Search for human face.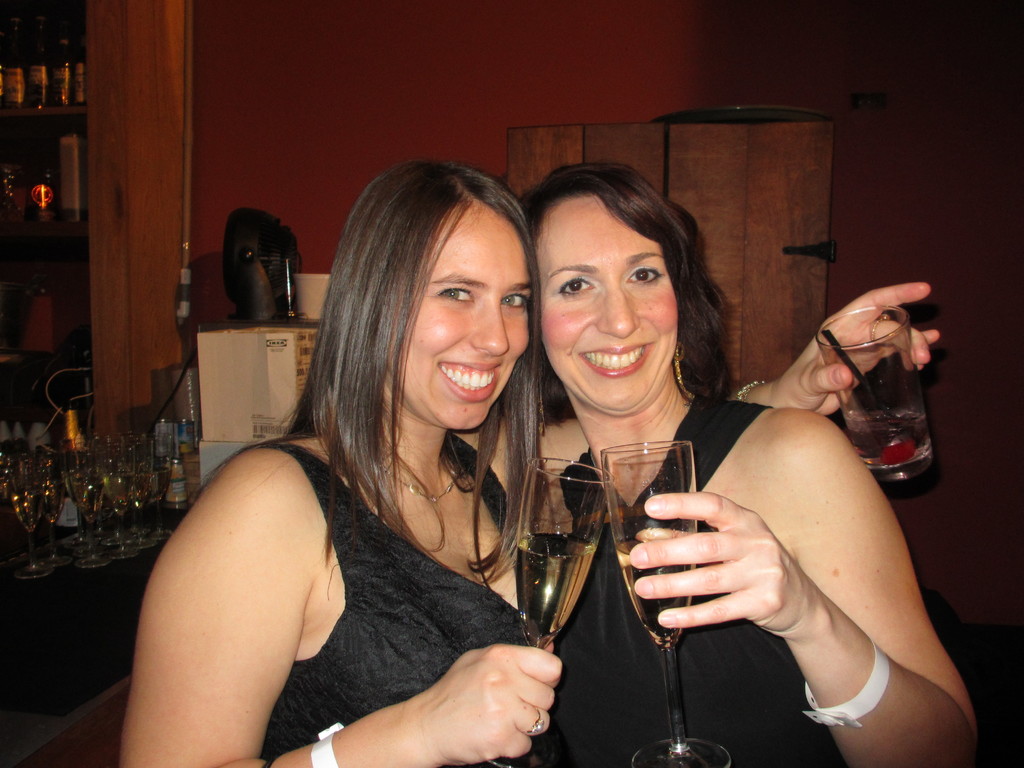
Found at (x1=390, y1=206, x2=533, y2=435).
